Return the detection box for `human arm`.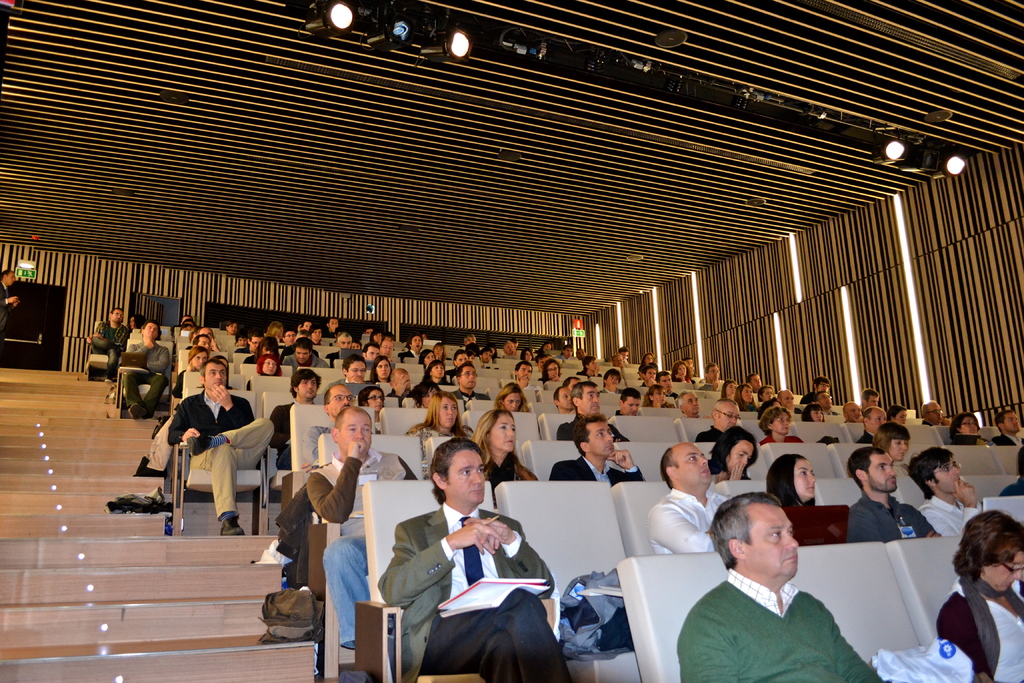
(left=120, top=338, right=154, bottom=358).
